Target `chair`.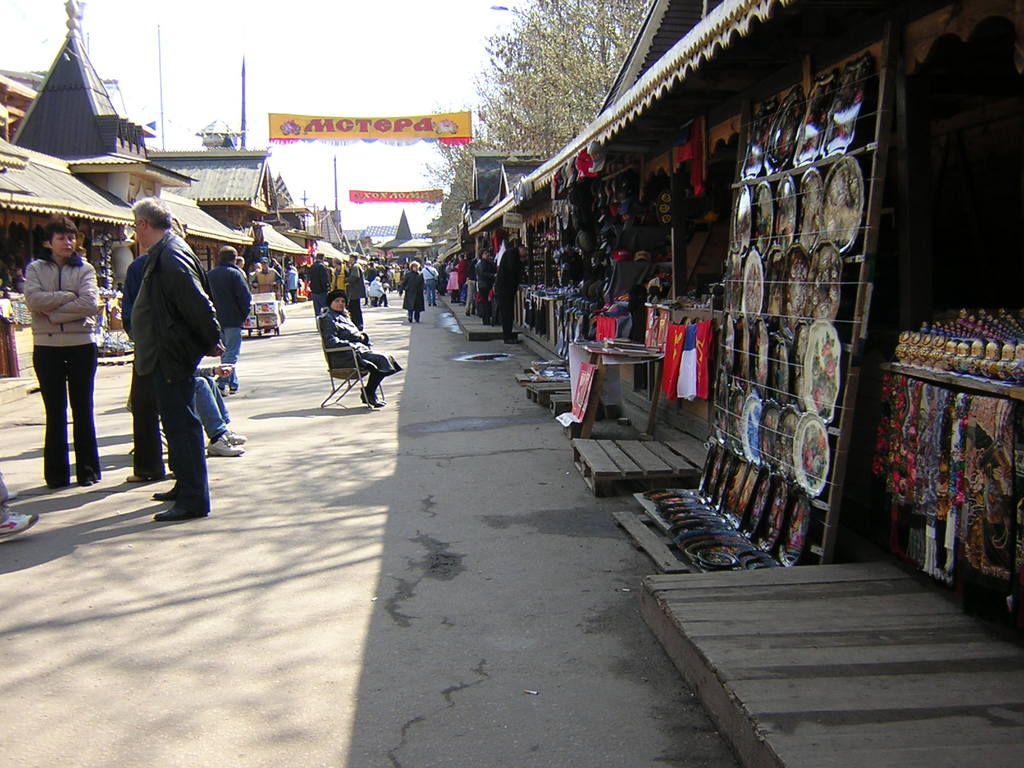
Target region: {"left": 306, "top": 310, "right": 385, "bottom": 403}.
